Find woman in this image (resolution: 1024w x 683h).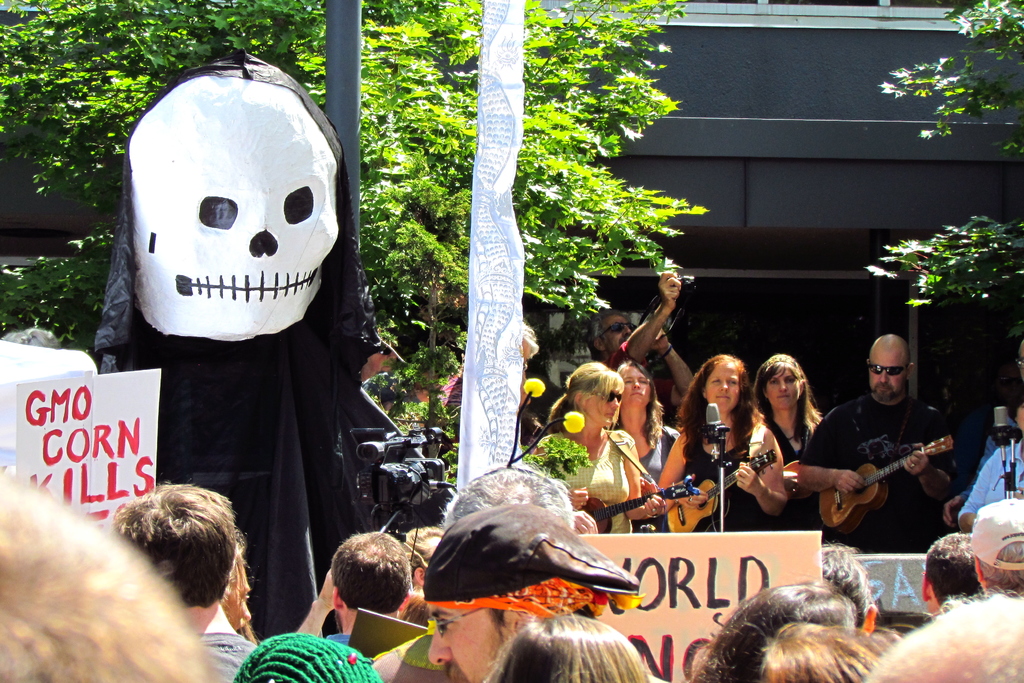
534 358 666 532.
